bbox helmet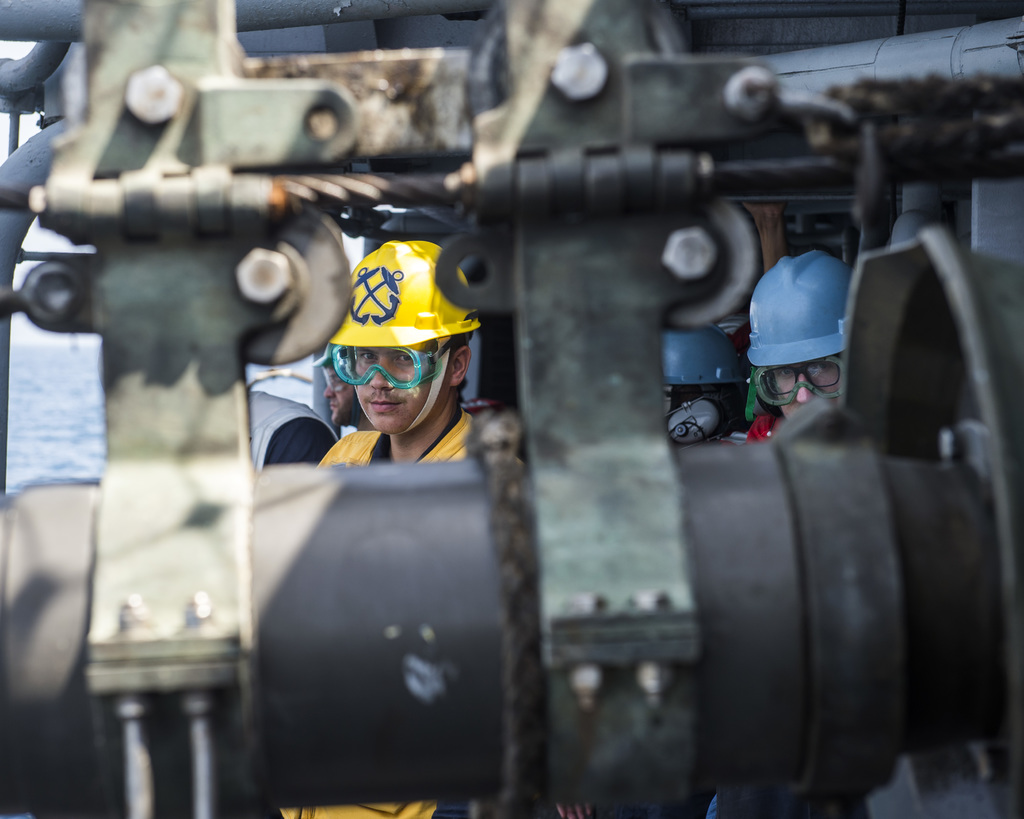
[x1=747, y1=250, x2=857, y2=424]
